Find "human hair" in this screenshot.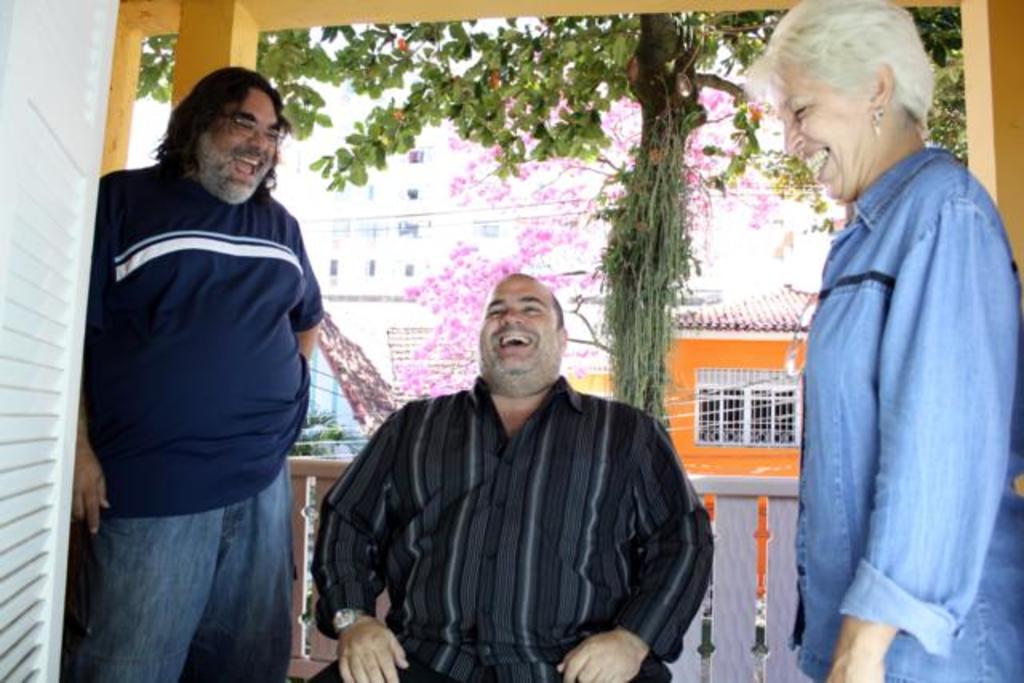
The bounding box for "human hair" is Rect(762, 2, 946, 158).
